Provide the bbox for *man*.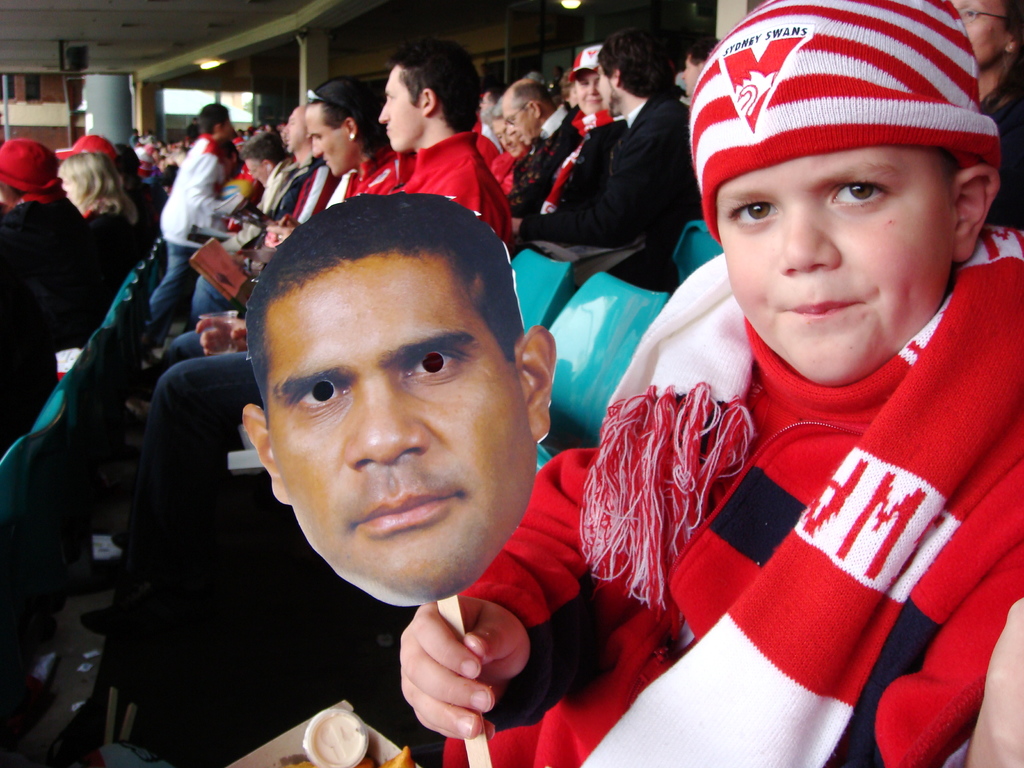
245/193/563/607.
